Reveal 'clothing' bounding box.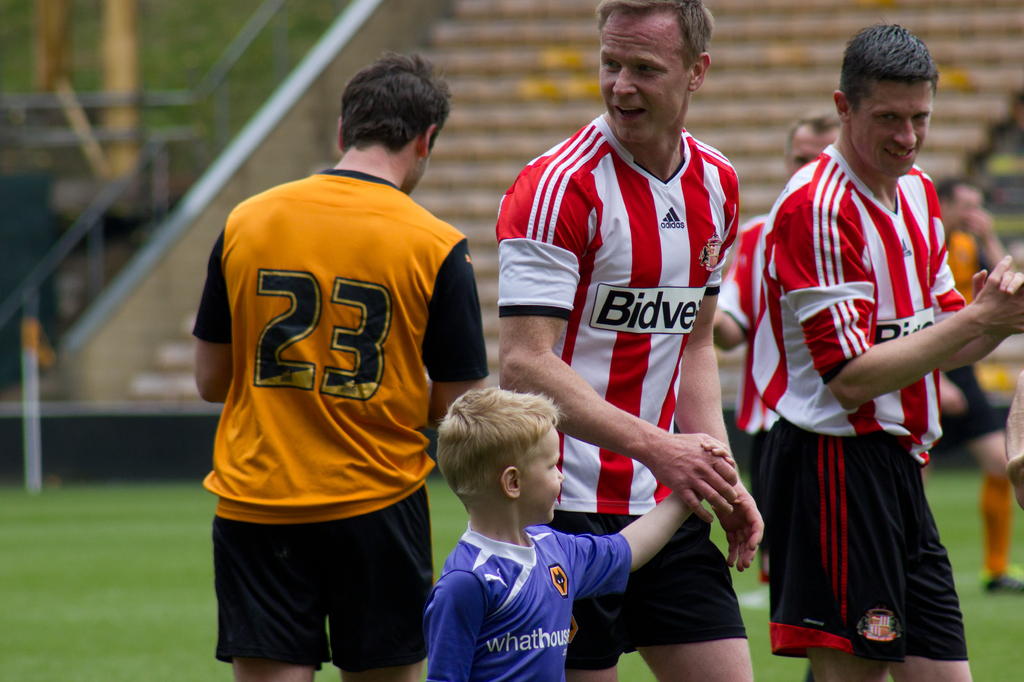
Revealed: x1=409 y1=480 x2=632 y2=662.
